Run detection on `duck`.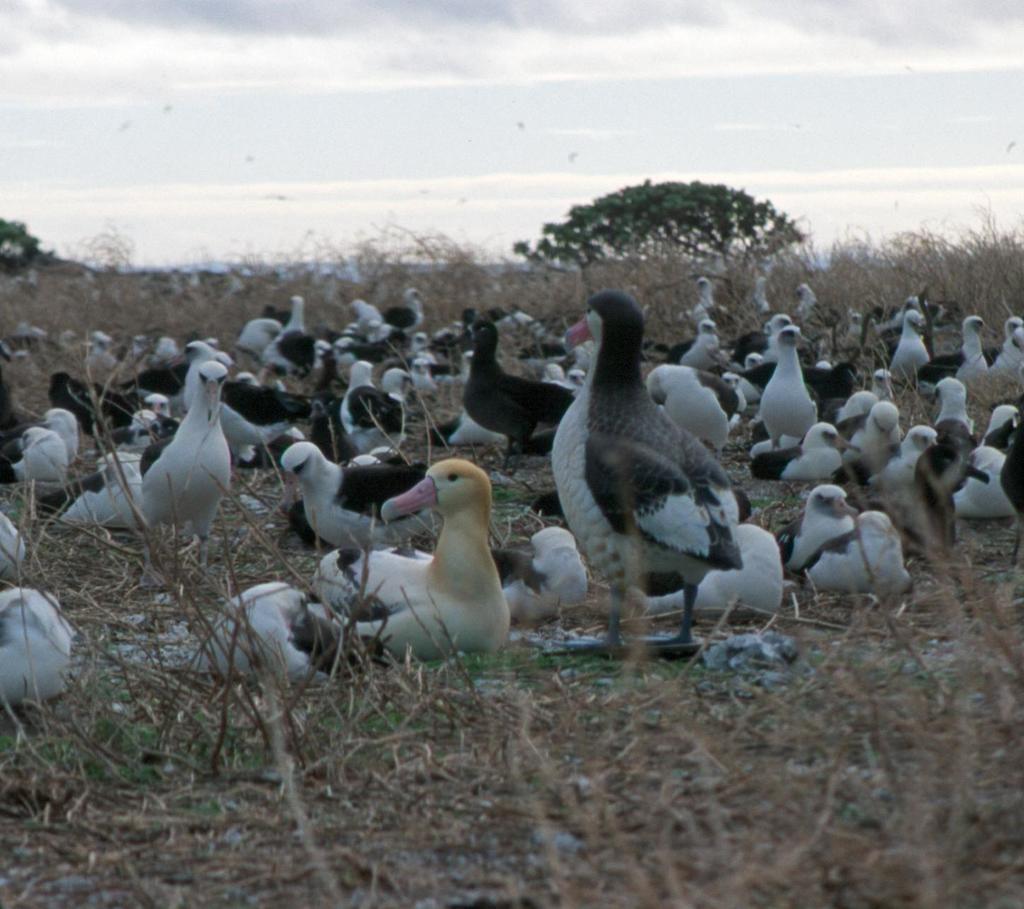
Result: x1=0 y1=512 x2=28 y2=583.
